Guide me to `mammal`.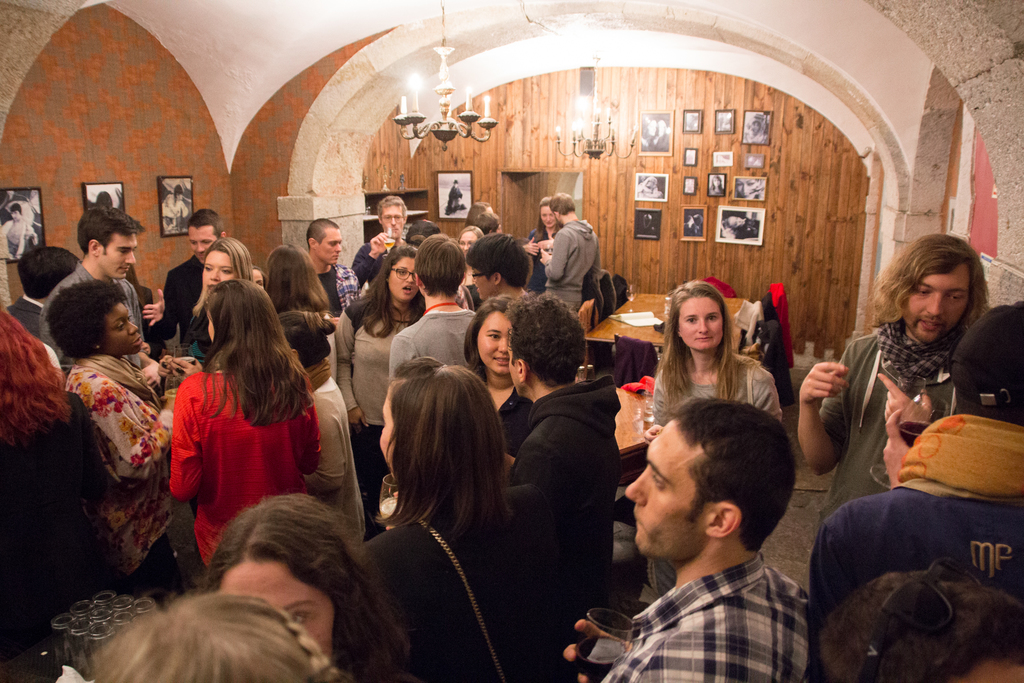
Guidance: 267 243 332 313.
